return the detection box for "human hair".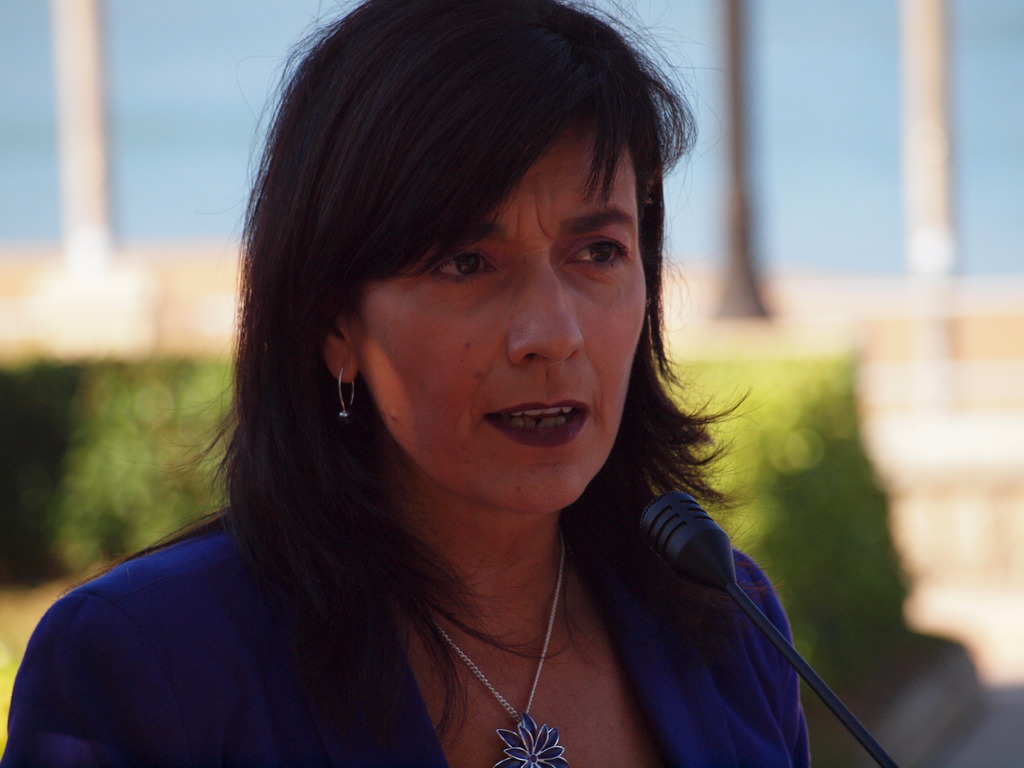
[180, 24, 759, 655].
